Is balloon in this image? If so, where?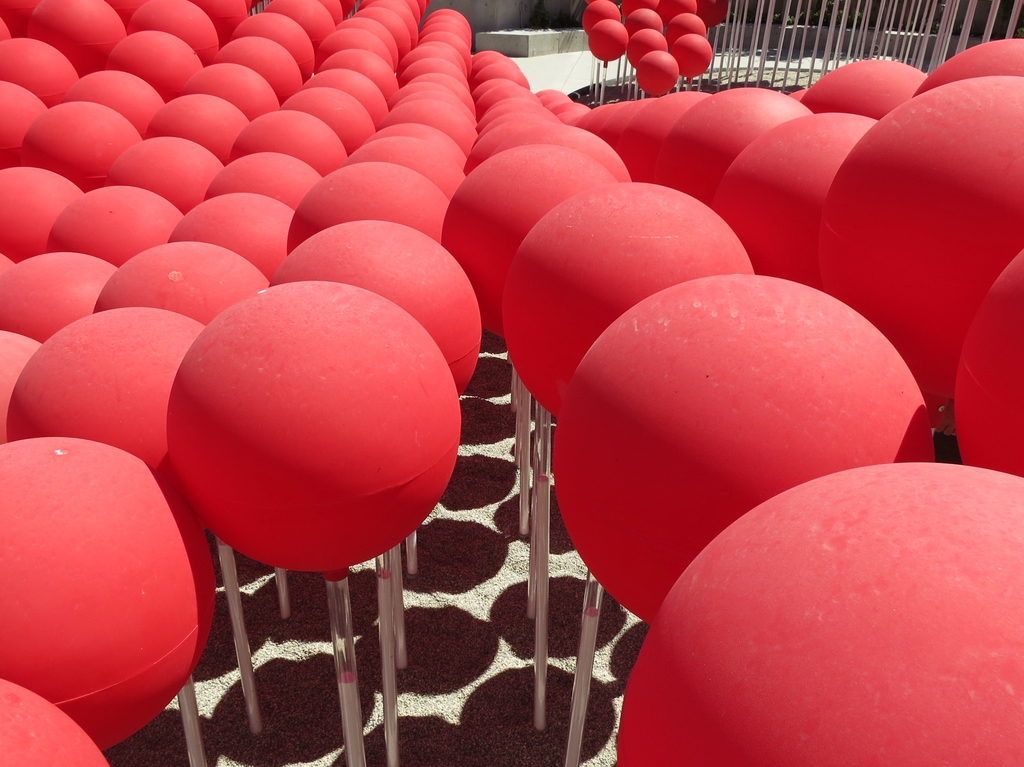
Yes, at 339 0 354 17.
